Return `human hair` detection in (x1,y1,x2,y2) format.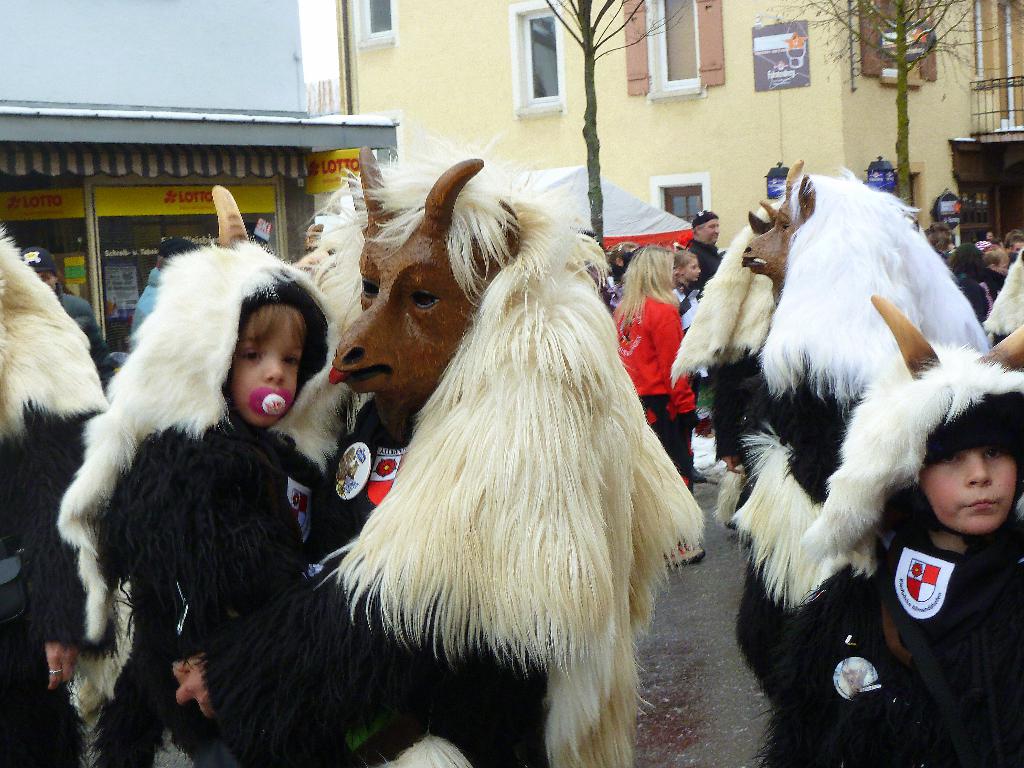
(672,248,697,268).
